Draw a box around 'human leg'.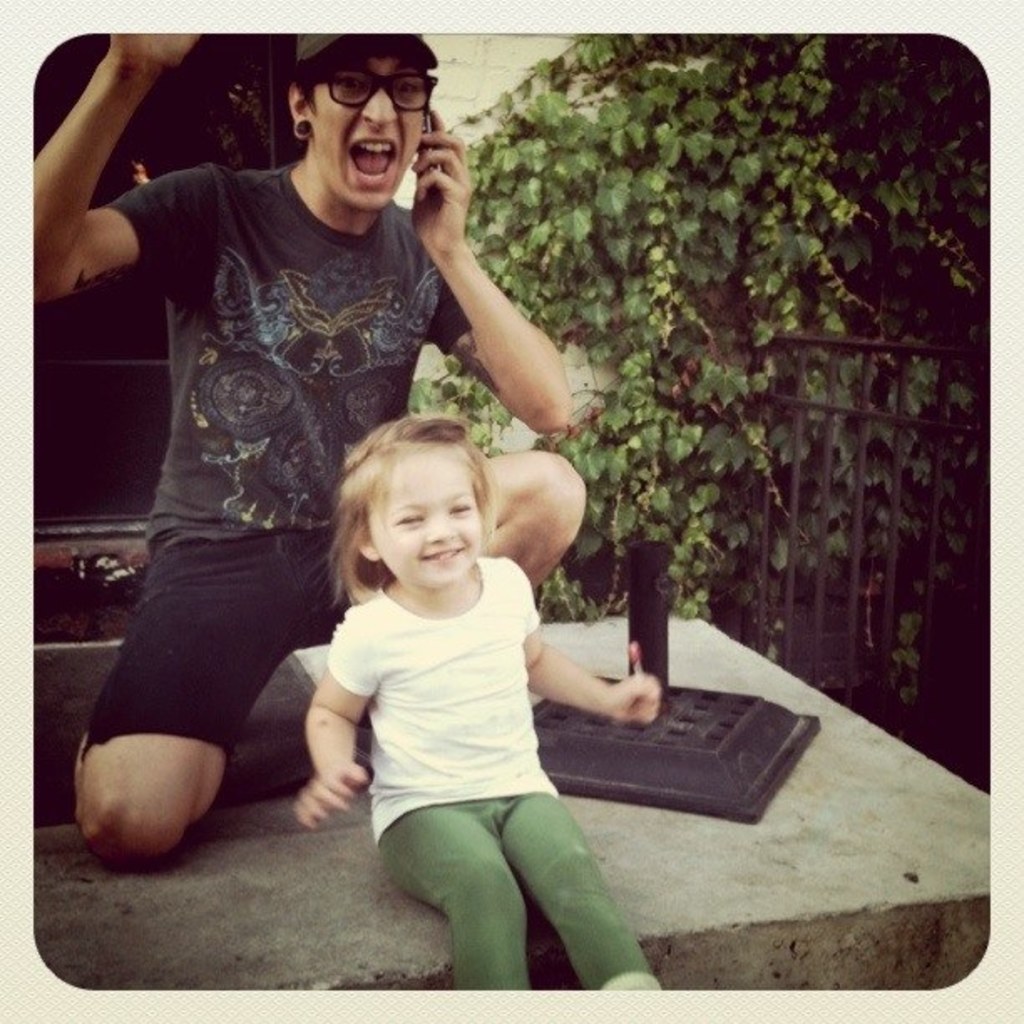
left=72, top=514, right=298, bottom=868.
